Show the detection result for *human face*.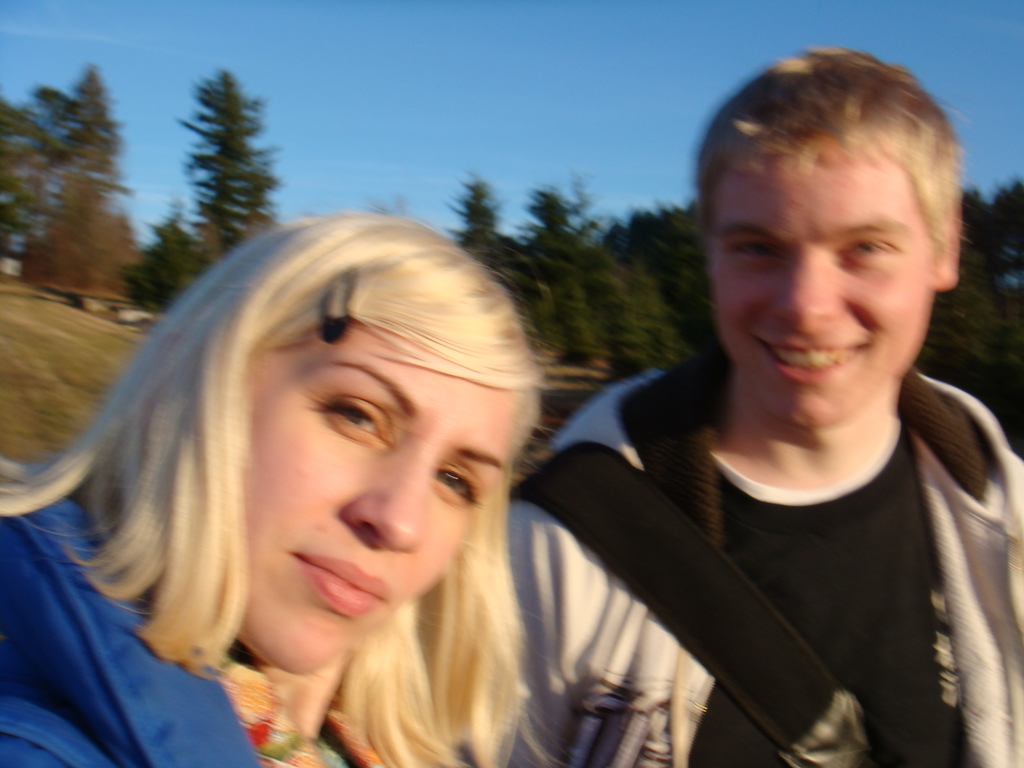
region(710, 161, 935, 426).
